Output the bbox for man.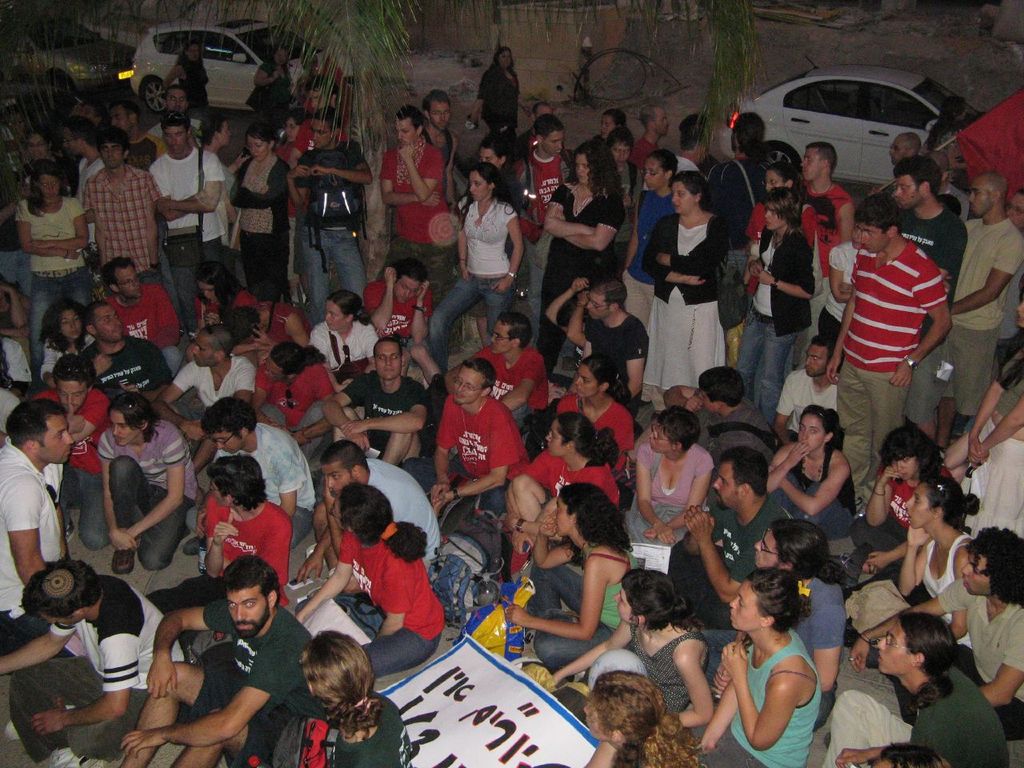
378 107 460 307.
